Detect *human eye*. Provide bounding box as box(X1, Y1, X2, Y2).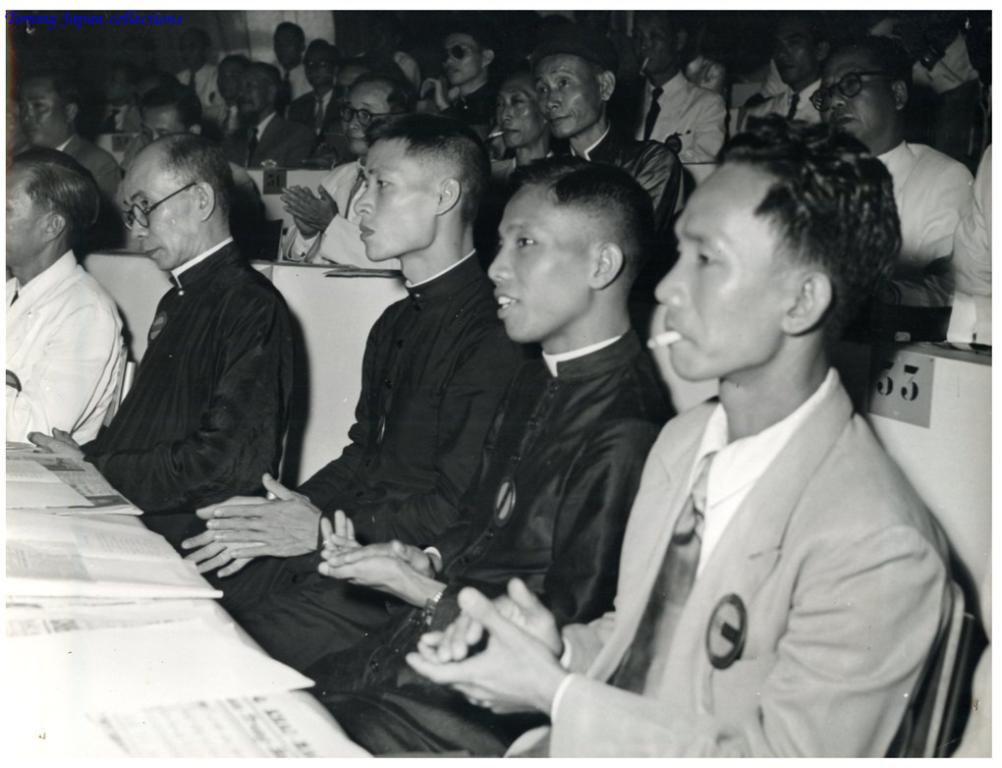
box(537, 84, 549, 94).
